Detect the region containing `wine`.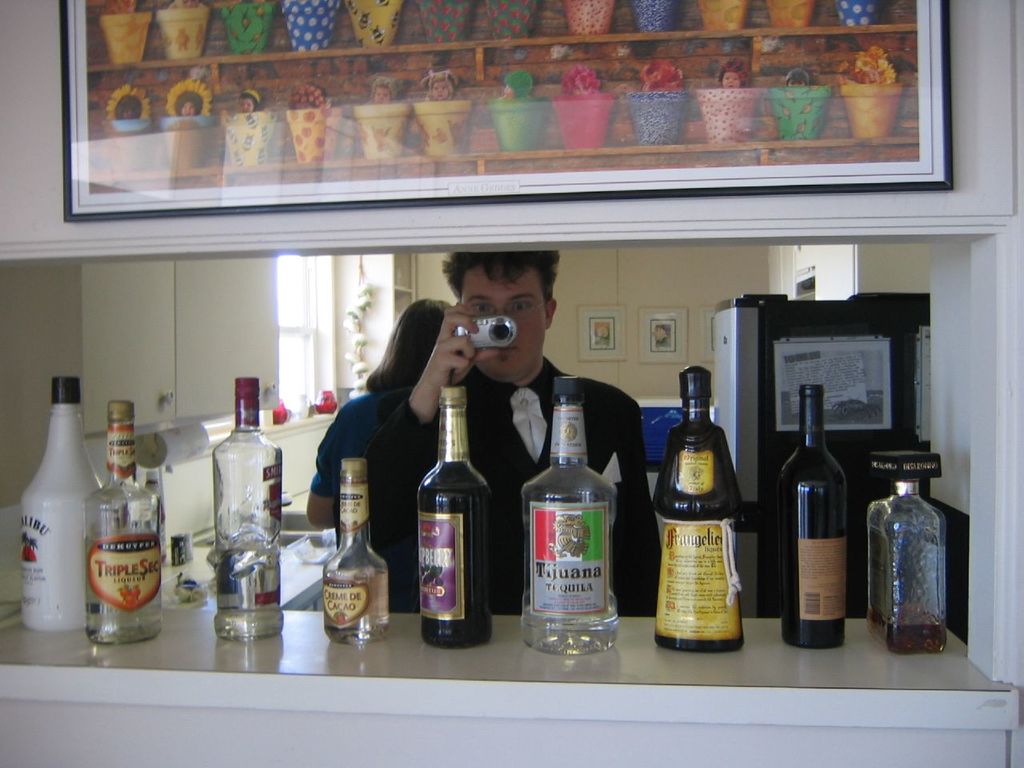
(left=652, top=365, right=742, bottom=658).
